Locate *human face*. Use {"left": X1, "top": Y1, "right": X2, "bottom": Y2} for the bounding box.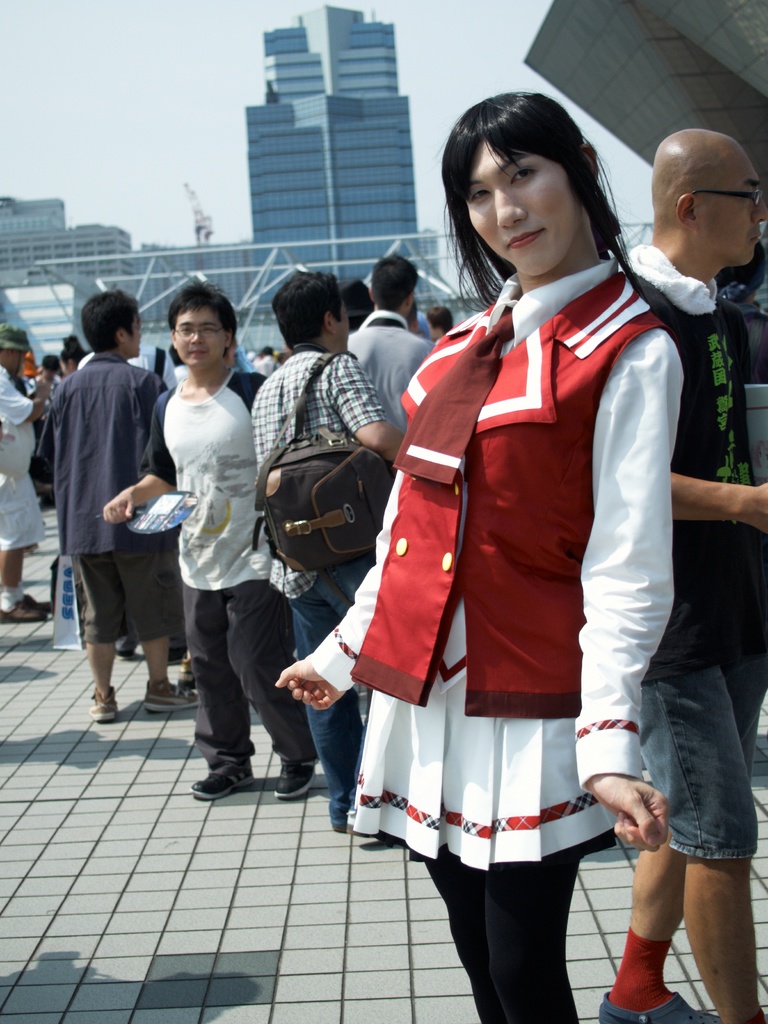
{"left": 694, "top": 149, "right": 767, "bottom": 266}.
